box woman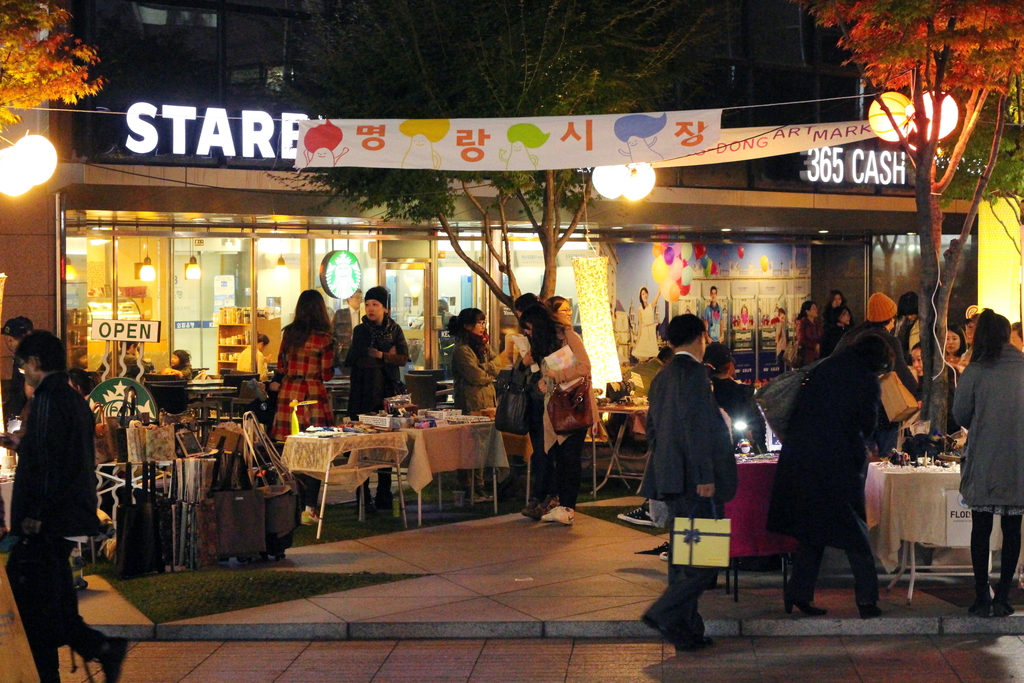
[left=945, top=324, right=965, bottom=368]
